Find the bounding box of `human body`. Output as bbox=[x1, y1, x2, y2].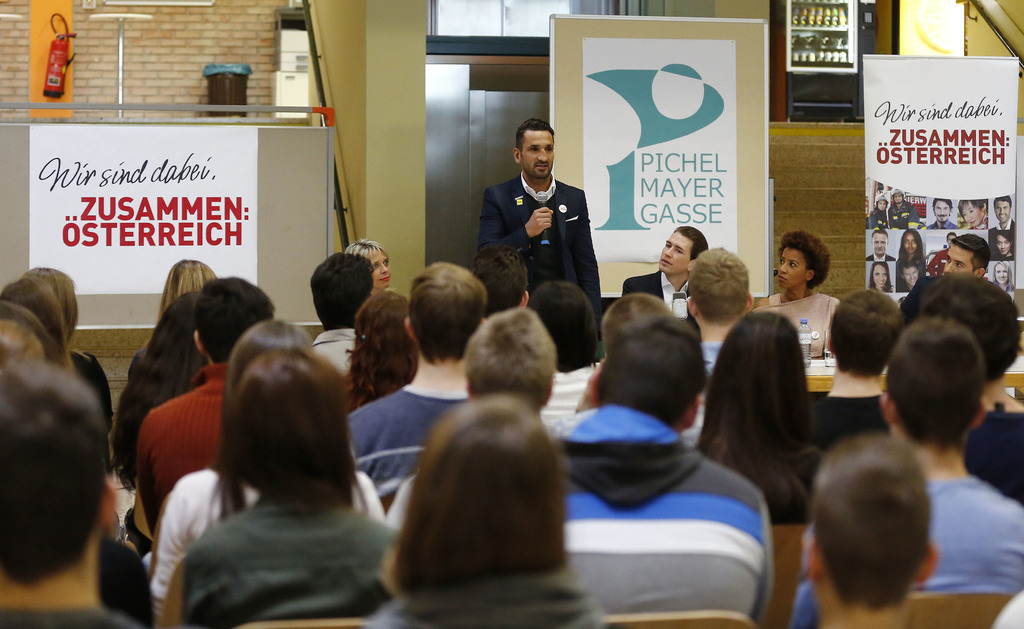
bbox=[899, 266, 922, 288].
